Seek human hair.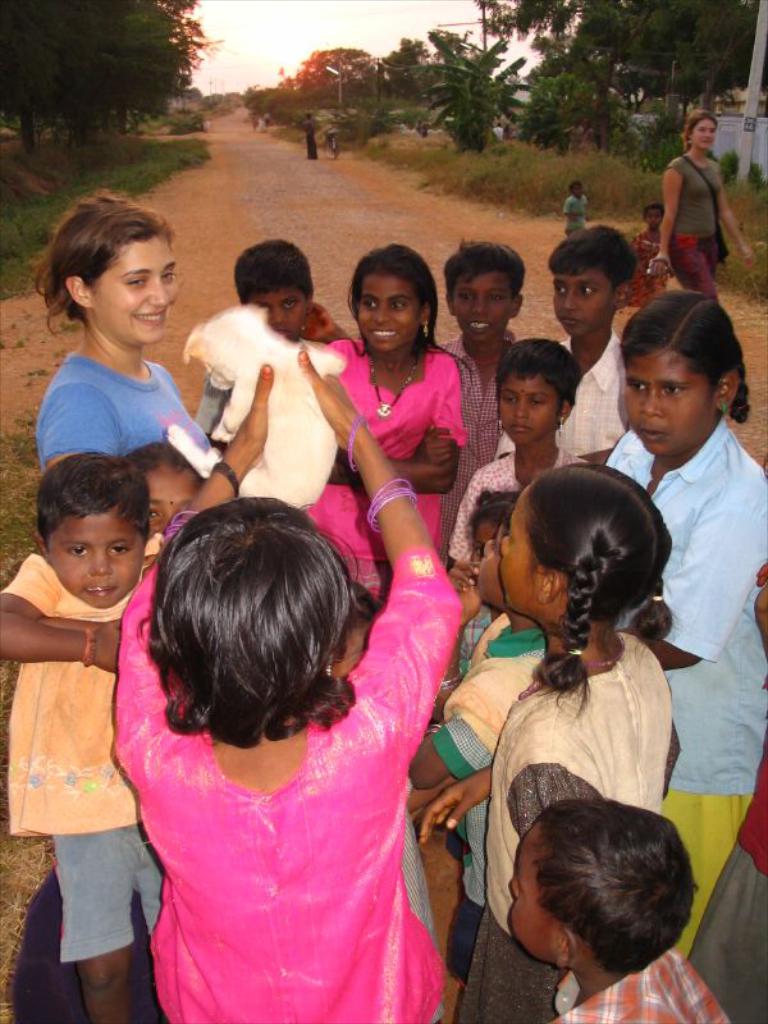
l=524, t=463, r=681, b=721.
